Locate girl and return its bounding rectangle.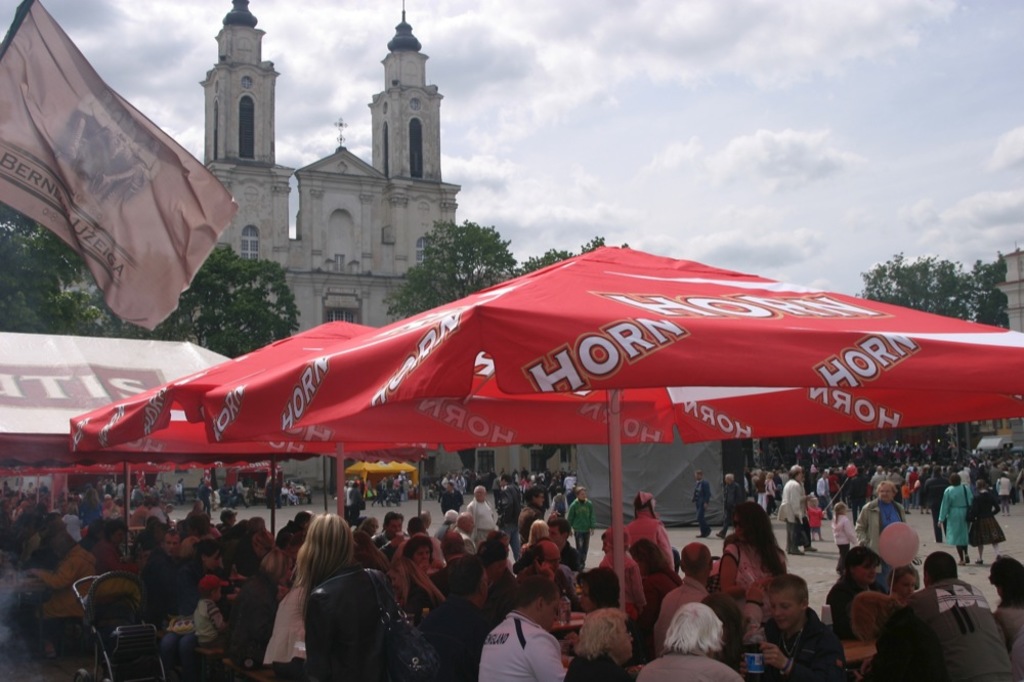
<bbox>300, 506, 394, 681</bbox>.
